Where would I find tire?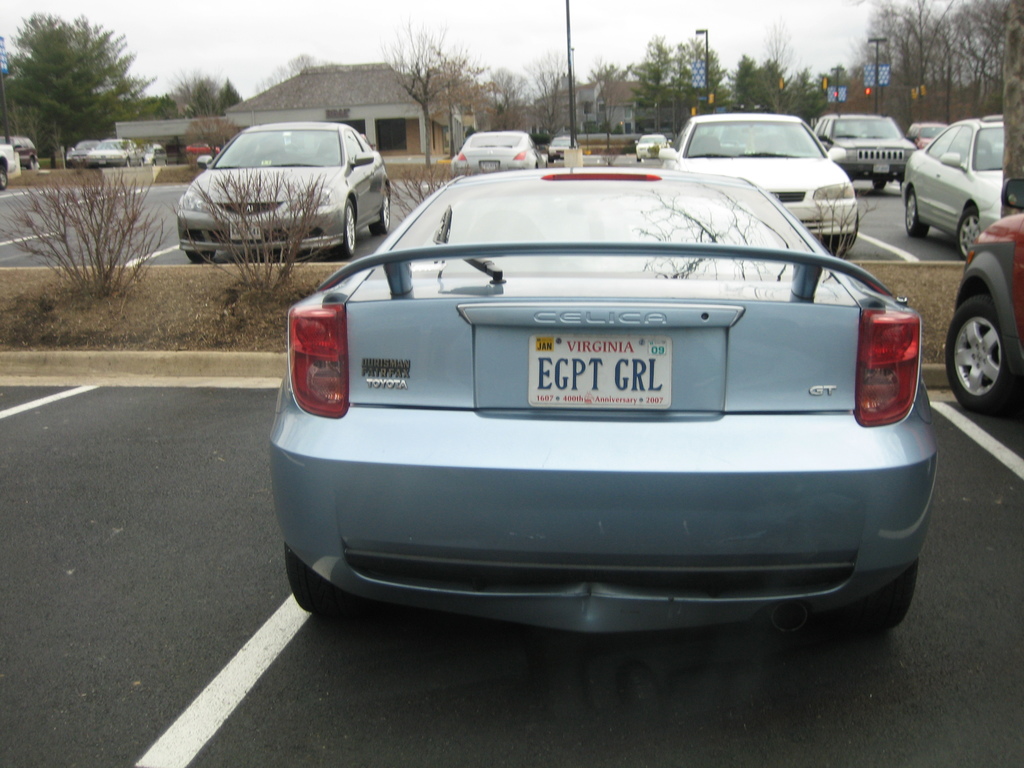
At detection(340, 193, 358, 259).
